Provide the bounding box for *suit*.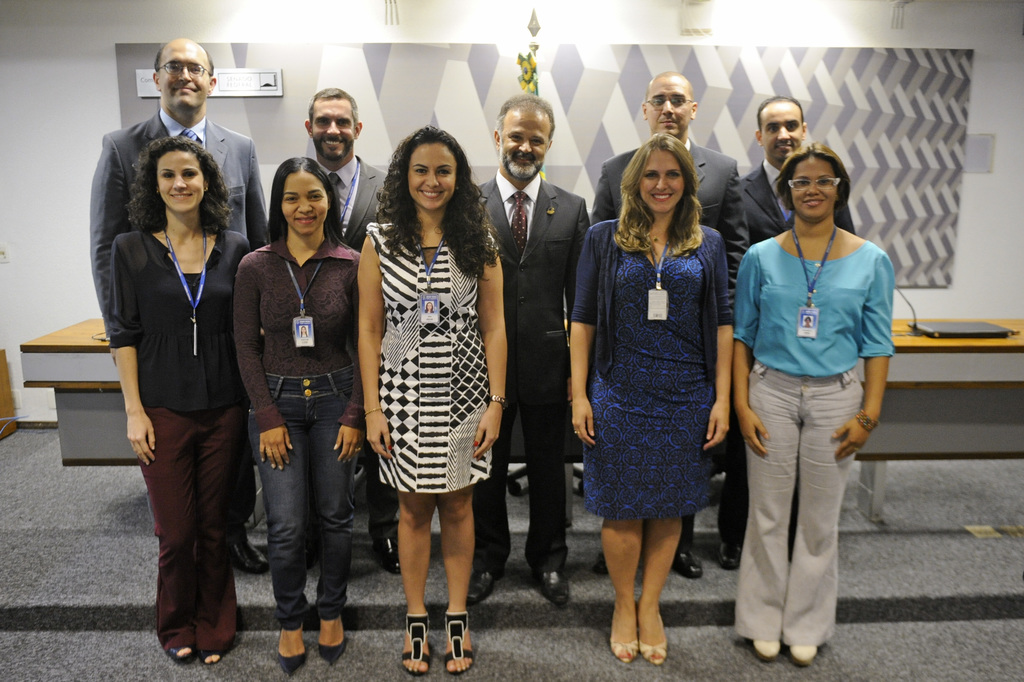
bbox=[486, 81, 602, 562].
